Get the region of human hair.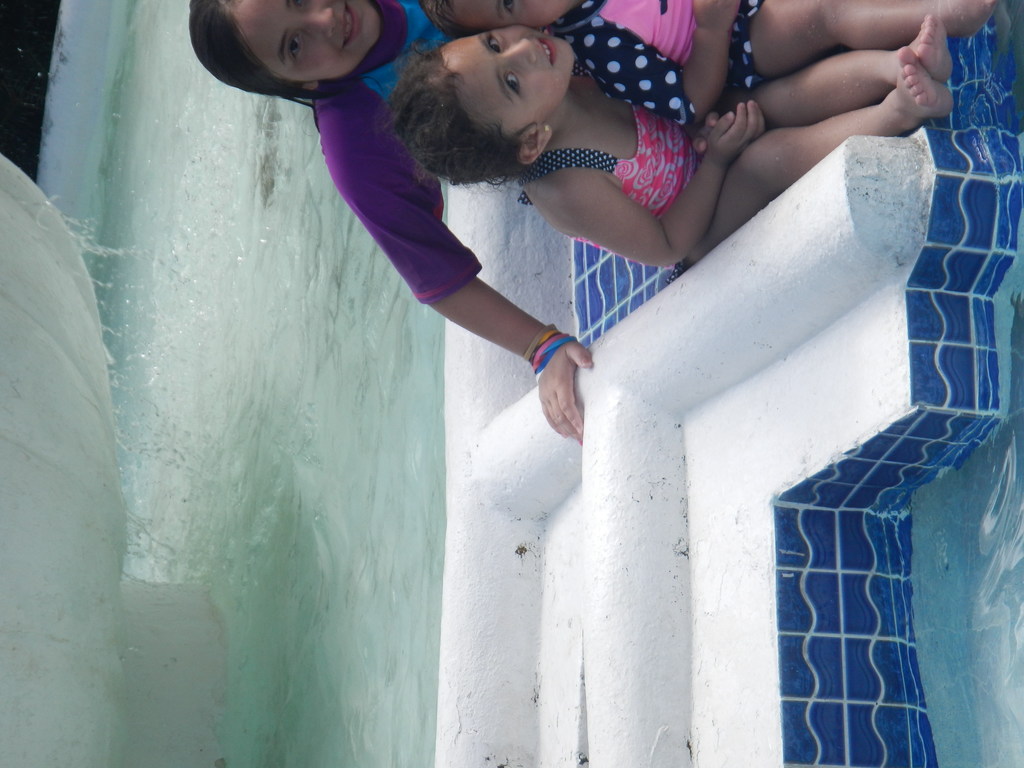
{"left": 186, "top": 0, "right": 386, "bottom": 140}.
